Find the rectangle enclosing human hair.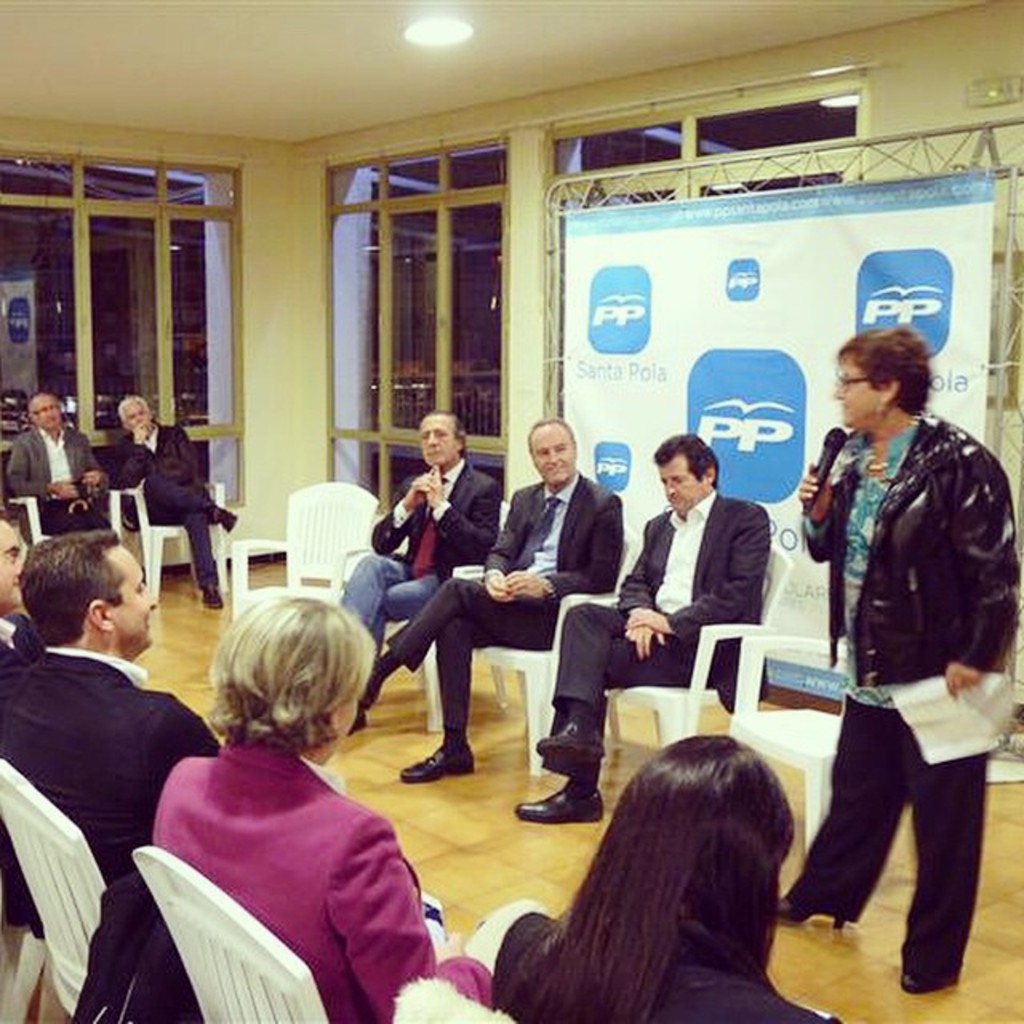
<region>499, 730, 800, 1022</region>.
